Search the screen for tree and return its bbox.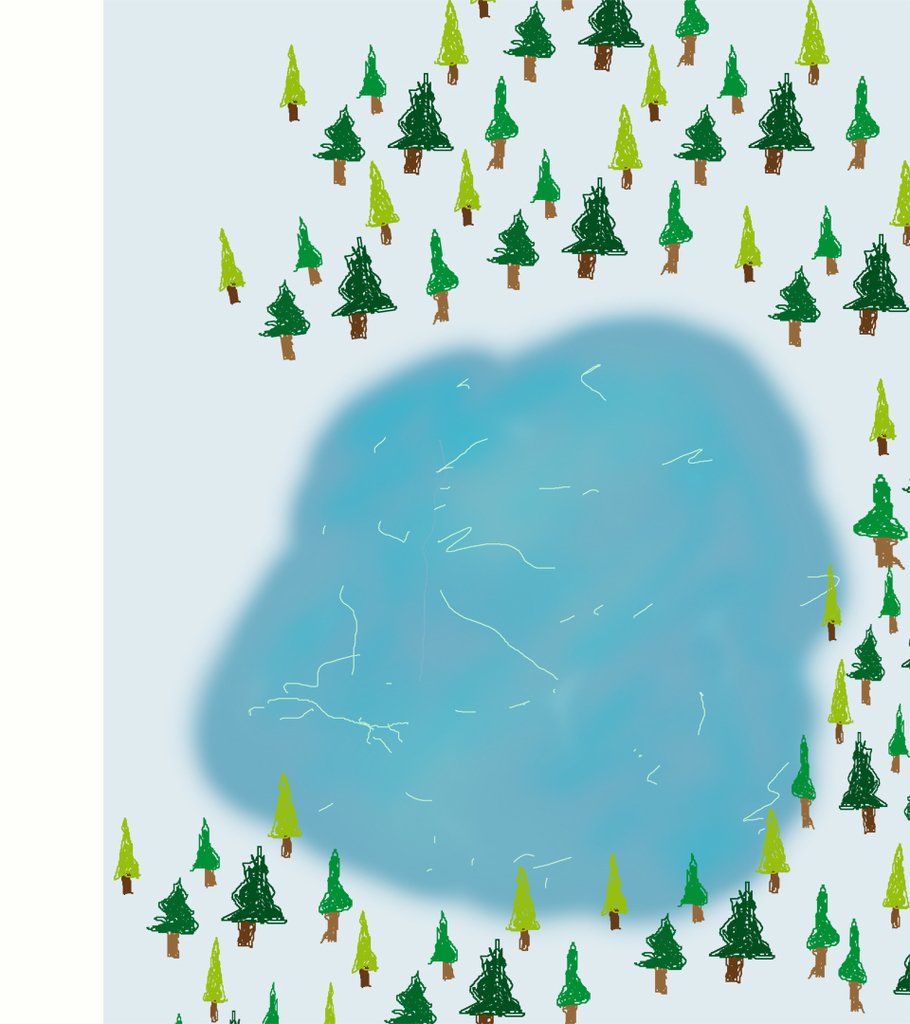
Found: (left=791, top=734, right=817, bottom=830).
